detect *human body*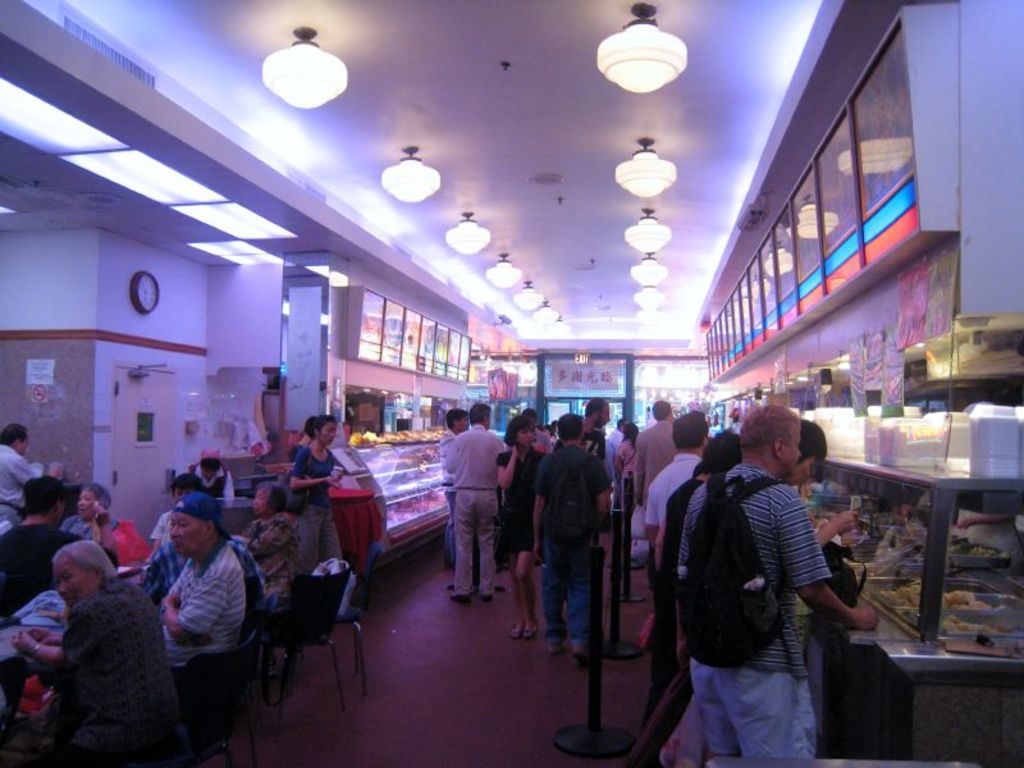
Rect(439, 408, 472, 557)
